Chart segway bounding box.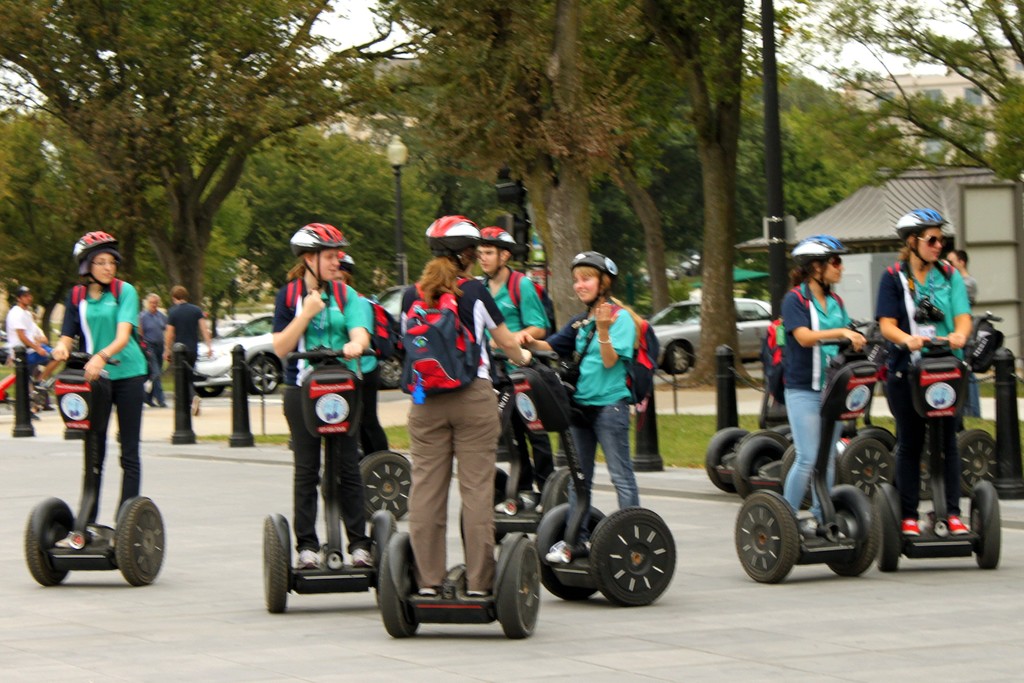
Charted: Rect(734, 336, 884, 582).
